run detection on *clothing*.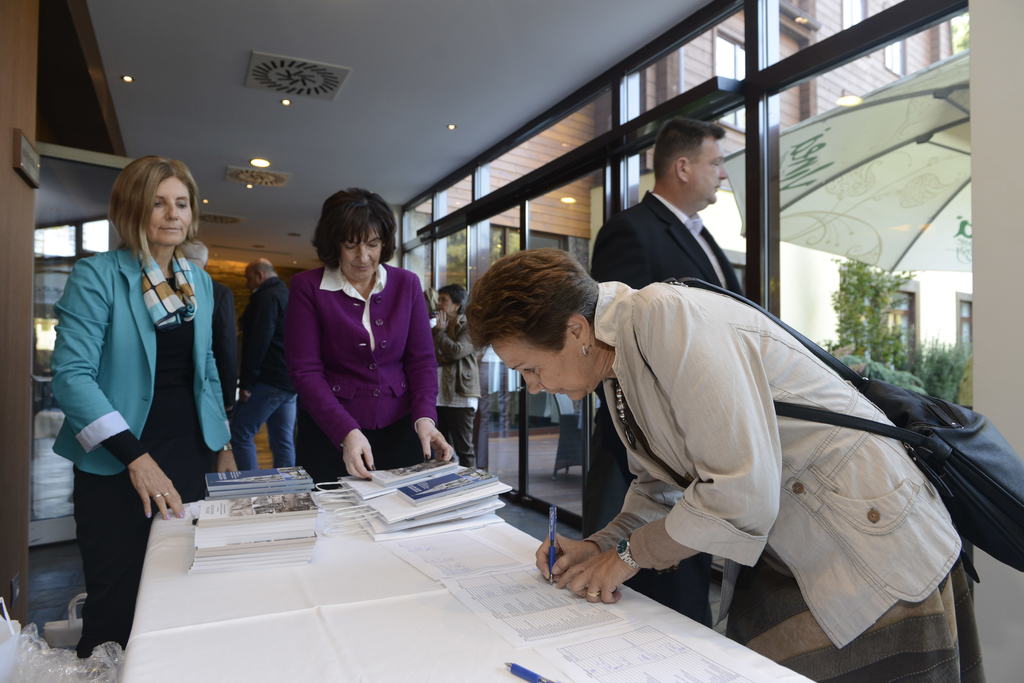
Result: <region>424, 316, 480, 469</region>.
